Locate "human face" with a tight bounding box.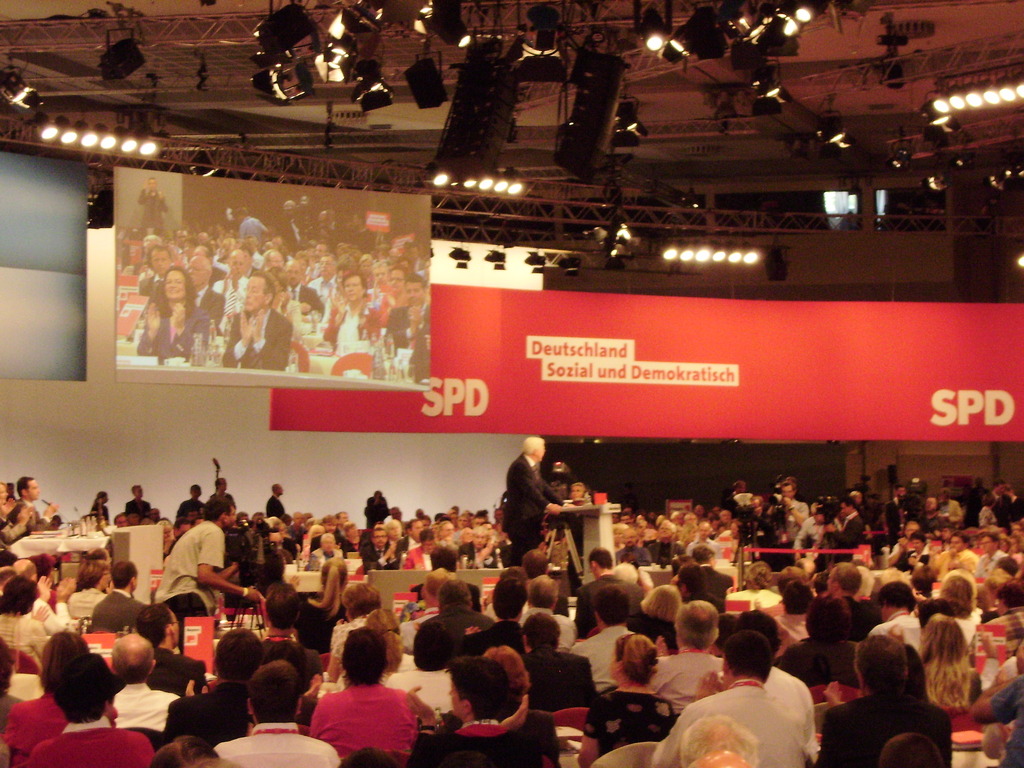
box(979, 538, 993, 554).
